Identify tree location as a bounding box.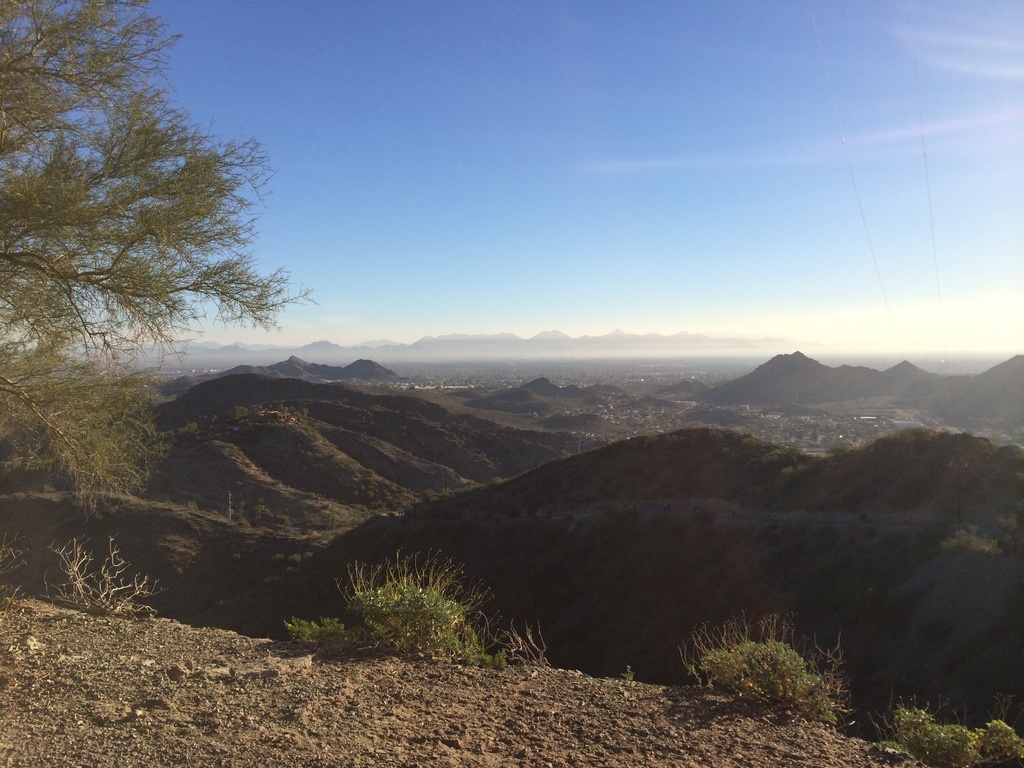
[left=0, top=0, right=312, bottom=531].
